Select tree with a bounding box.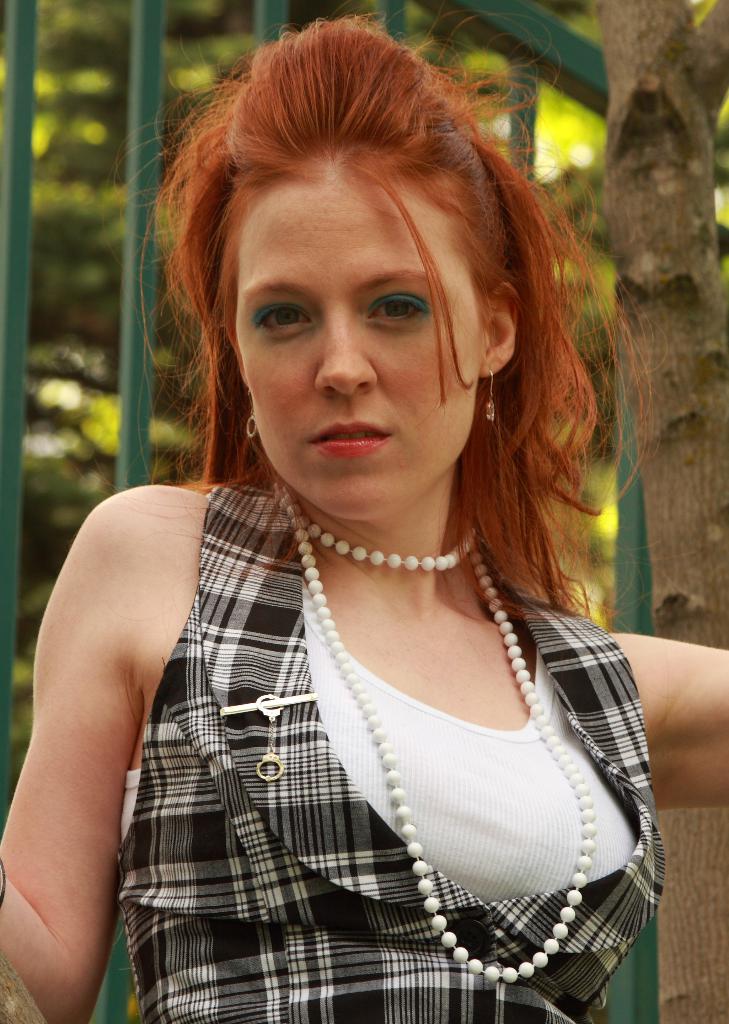
594 0 728 1023.
